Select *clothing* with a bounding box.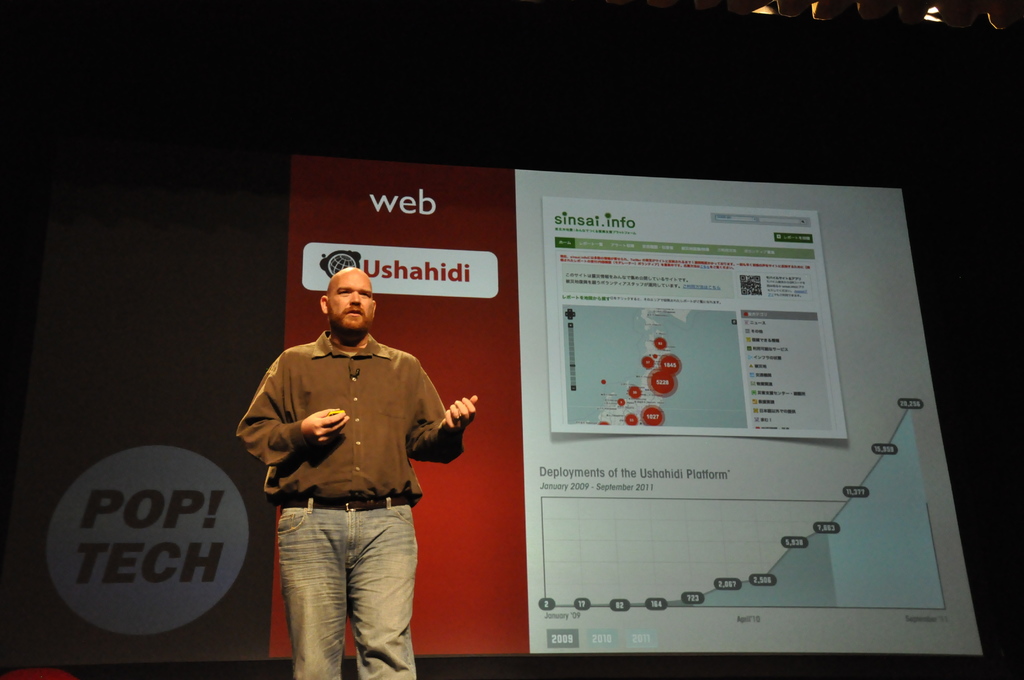
<box>225,306,465,663</box>.
